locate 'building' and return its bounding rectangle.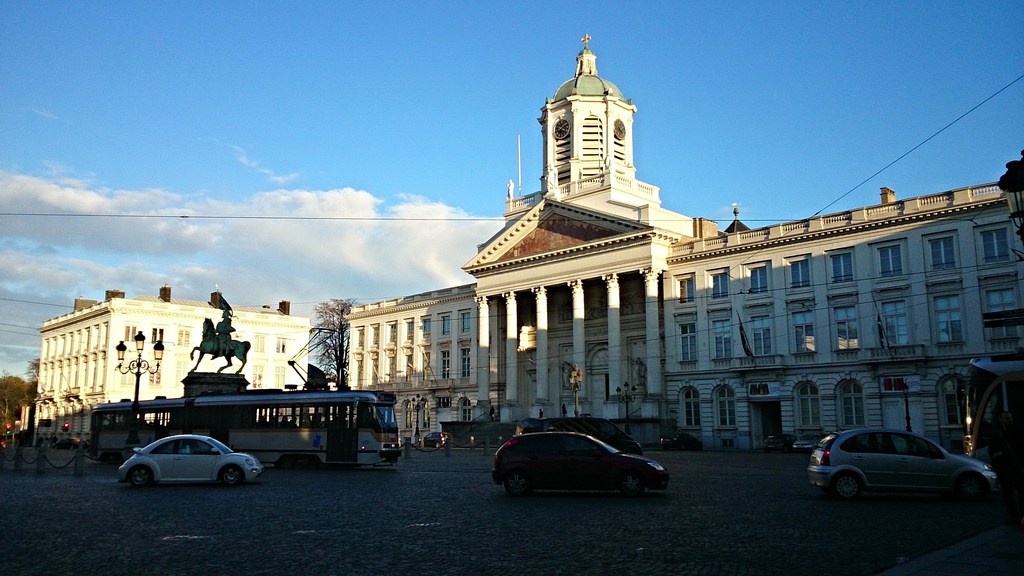
l=32, t=301, r=307, b=443.
